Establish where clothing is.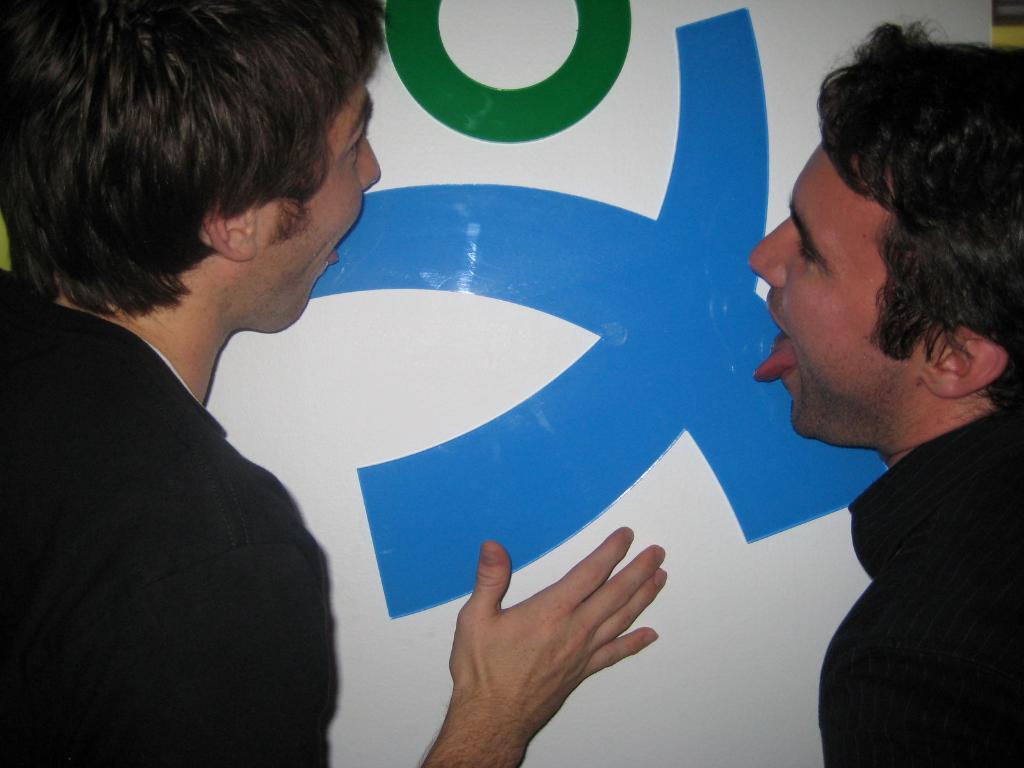
Established at <region>6, 207, 359, 767</region>.
